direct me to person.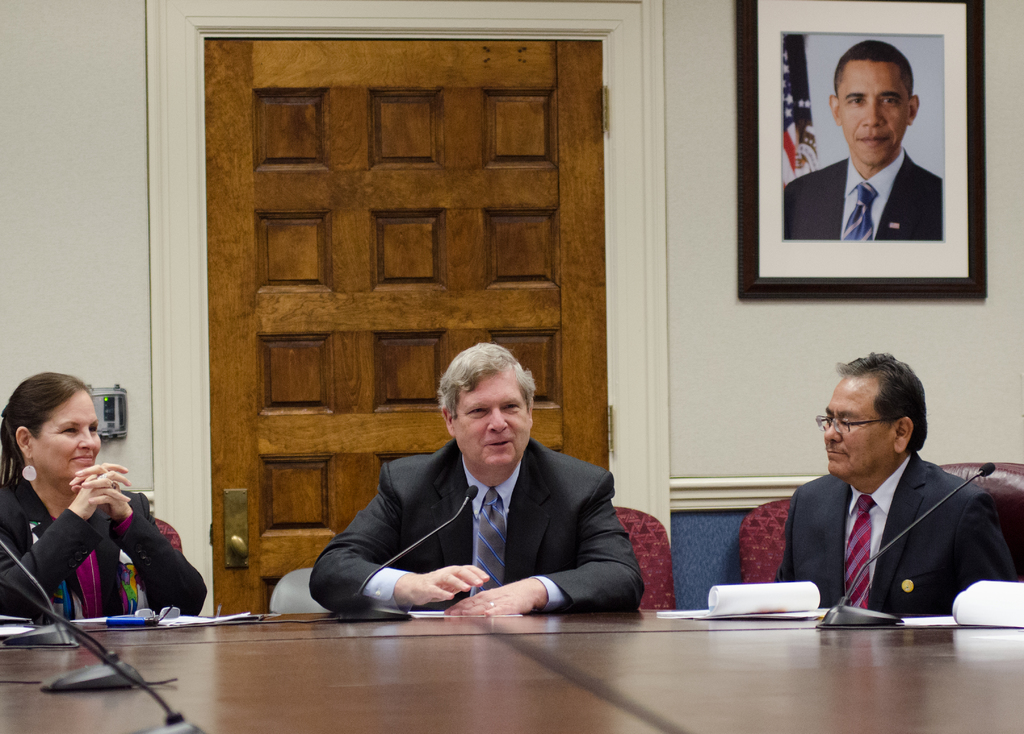
Direction: 784,36,940,241.
